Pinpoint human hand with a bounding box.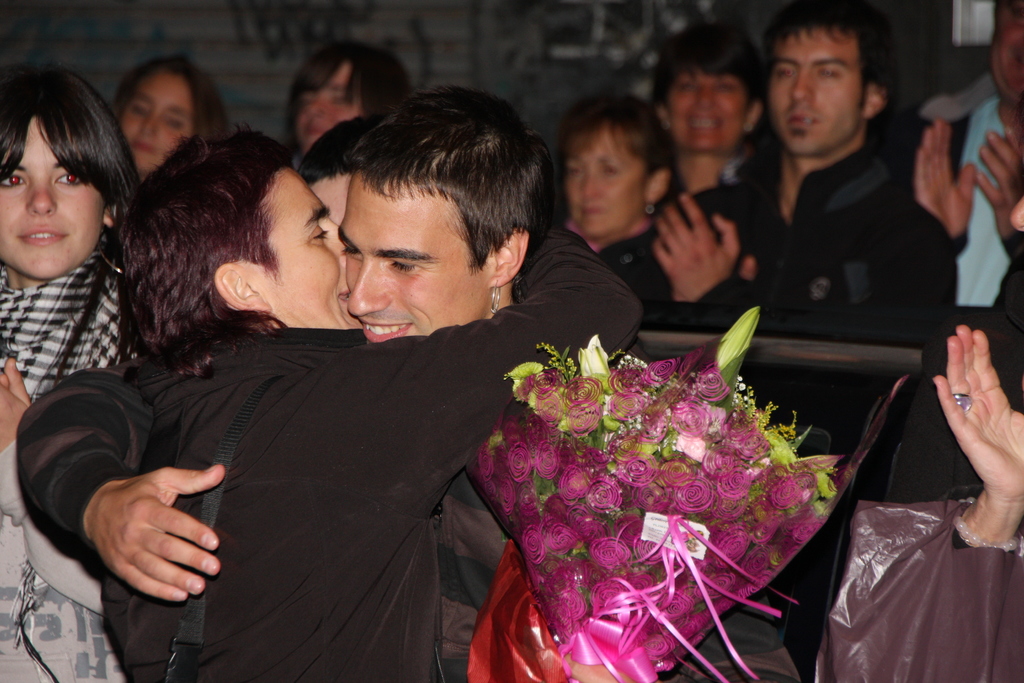
649/188/741/309.
